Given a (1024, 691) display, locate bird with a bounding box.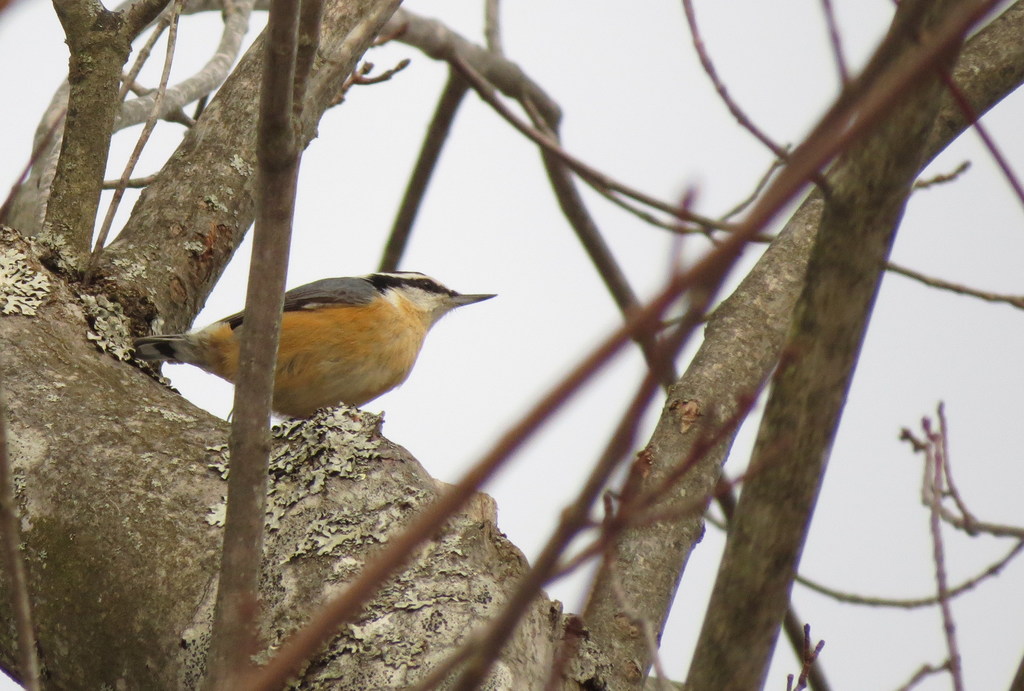
Located: [x1=120, y1=274, x2=499, y2=444].
